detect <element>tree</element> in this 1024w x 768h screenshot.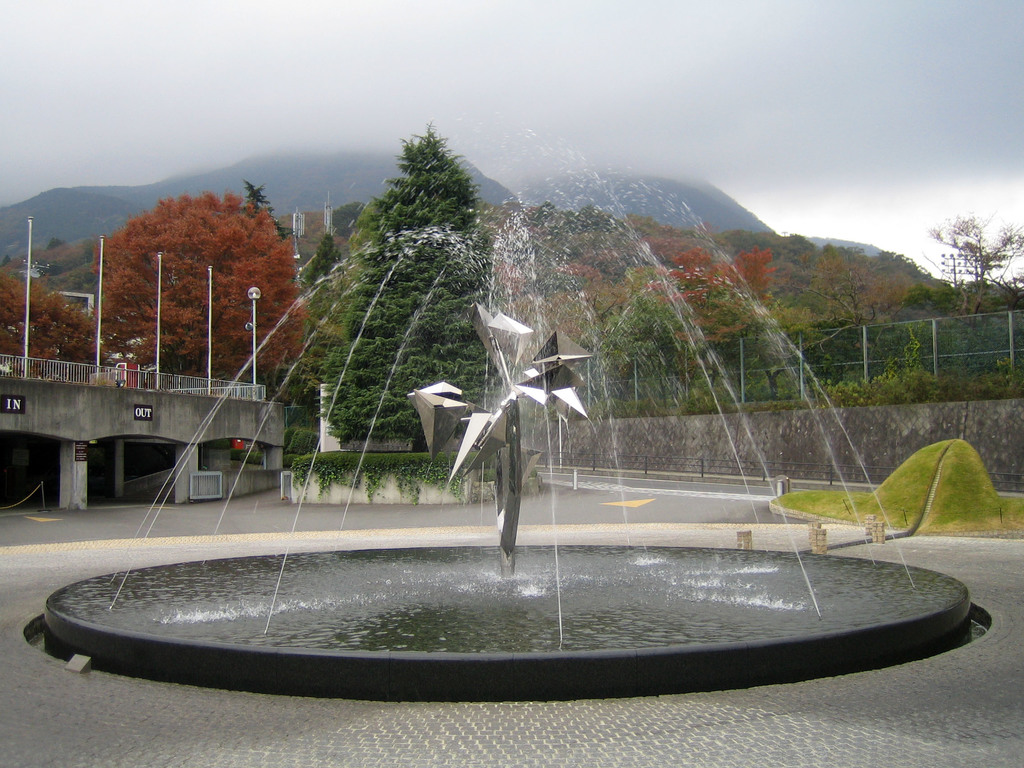
Detection: 284 116 513 444.
